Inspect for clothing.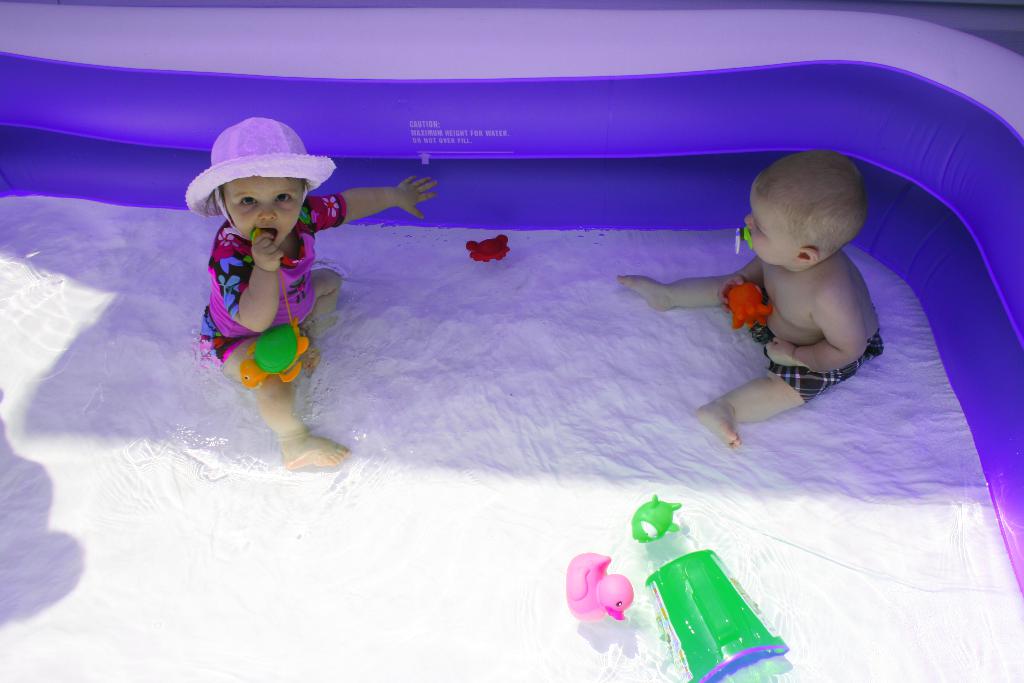
Inspection: left=747, top=286, right=884, bottom=402.
